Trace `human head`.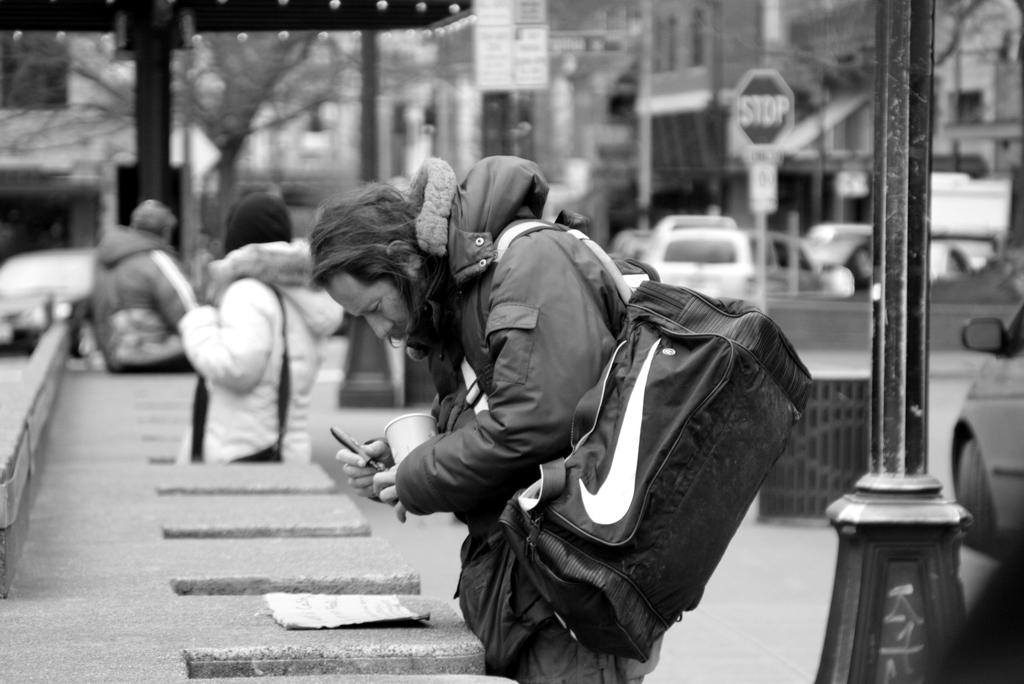
Traced to select_region(131, 199, 180, 240).
